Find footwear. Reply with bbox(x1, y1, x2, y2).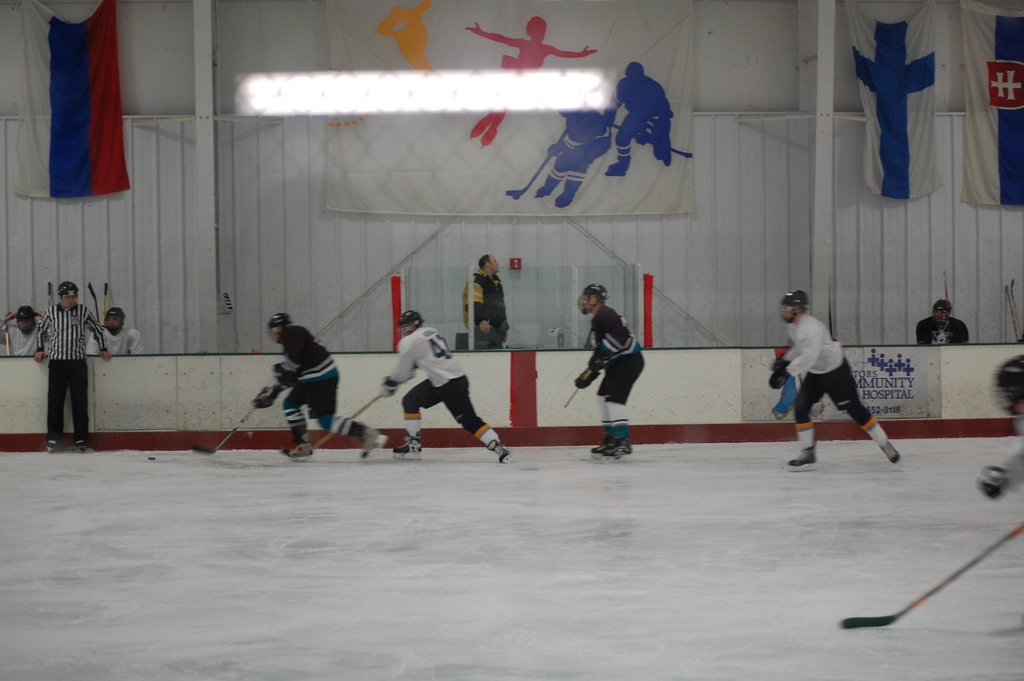
bbox(787, 448, 816, 472).
